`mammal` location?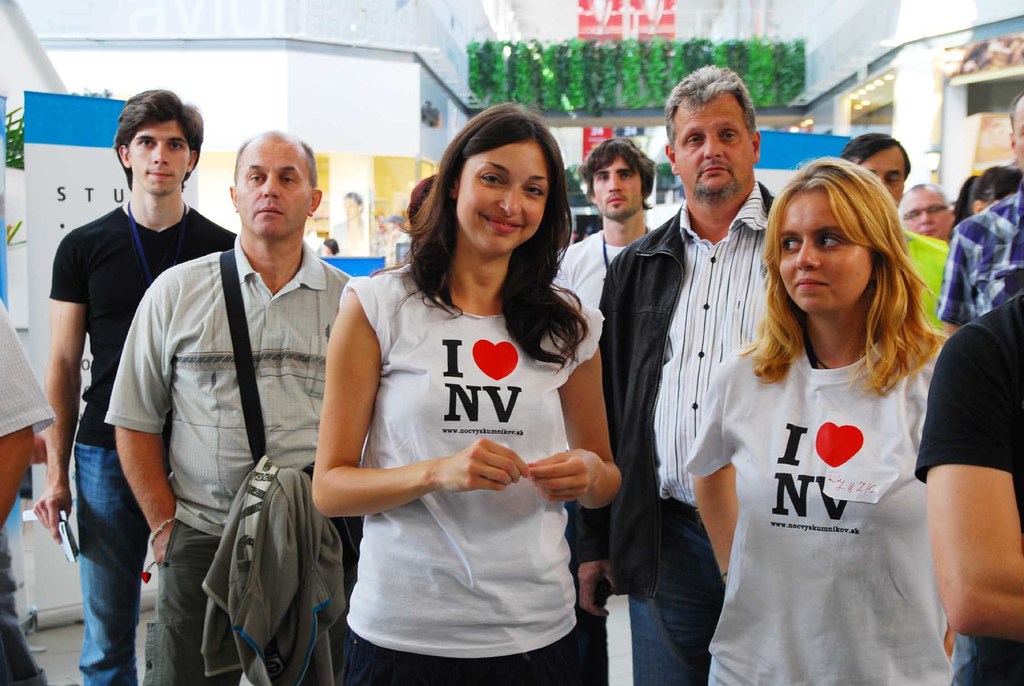
rect(669, 142, 989, 657)
